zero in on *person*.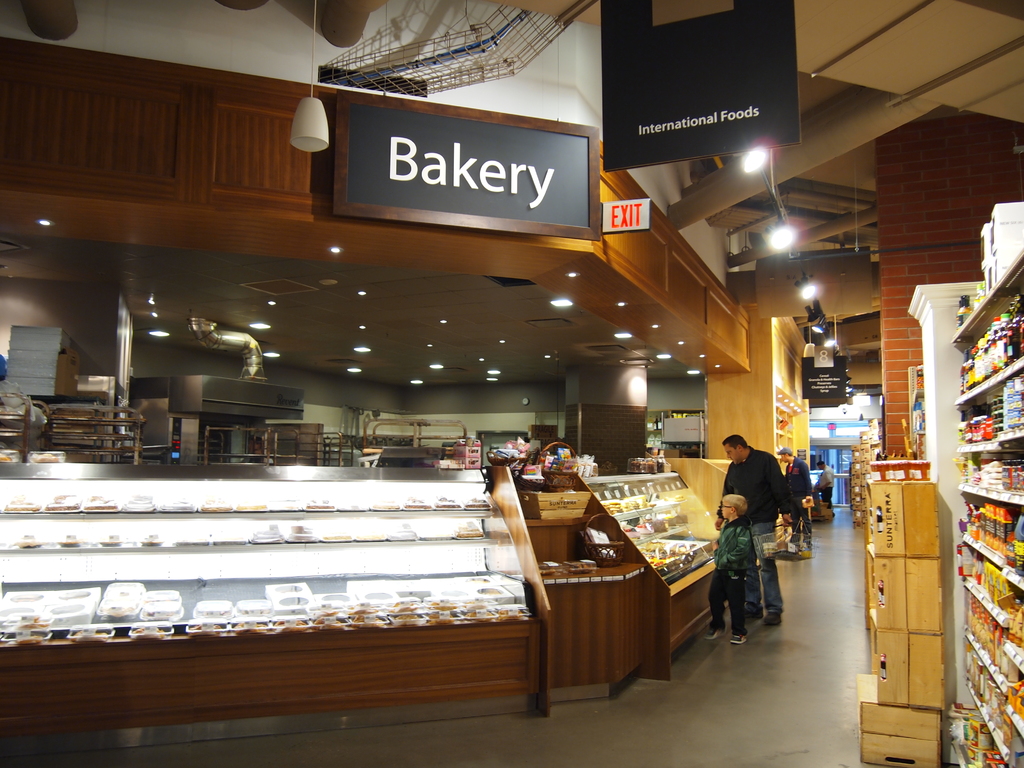
Zeroed in: {"left": 723, "top": 426, "right": 802, "bottom": 657}.
